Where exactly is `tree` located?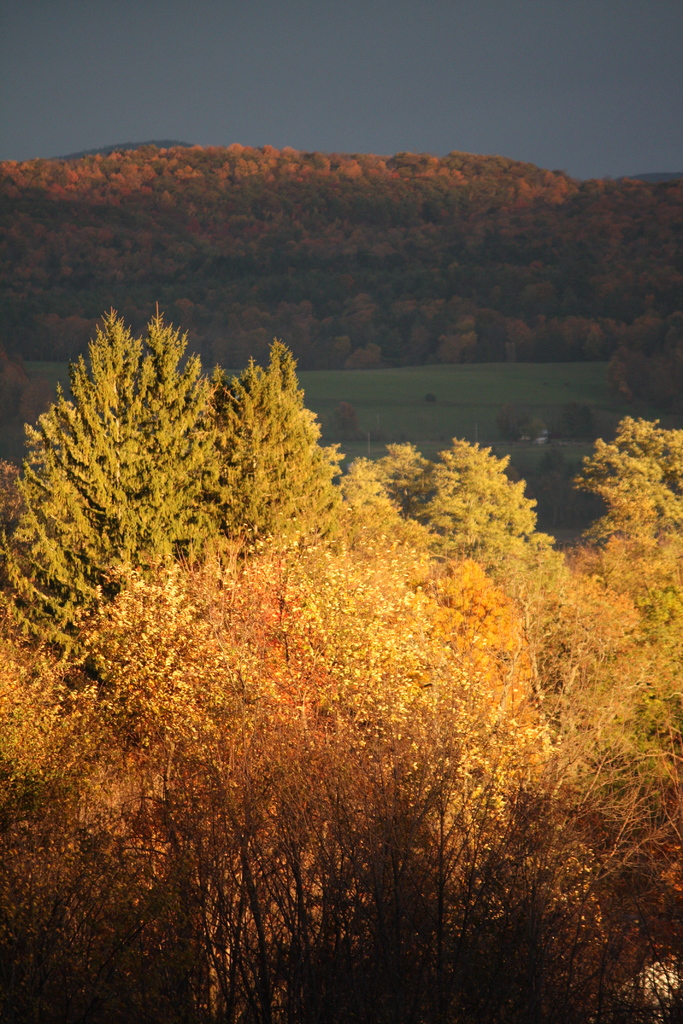
Its bounding box is 408/557/547/750.
